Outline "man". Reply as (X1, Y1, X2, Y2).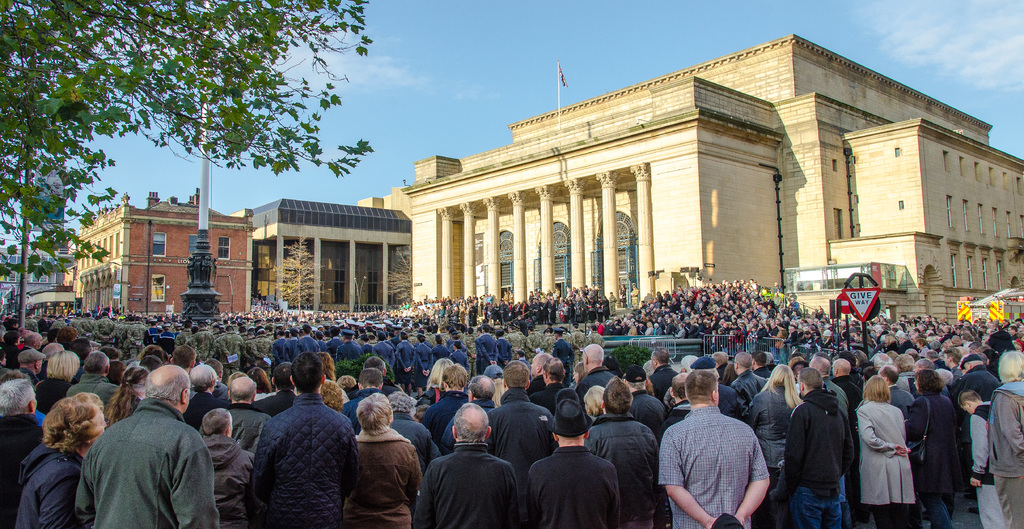
(575, 340, 622, 390).
